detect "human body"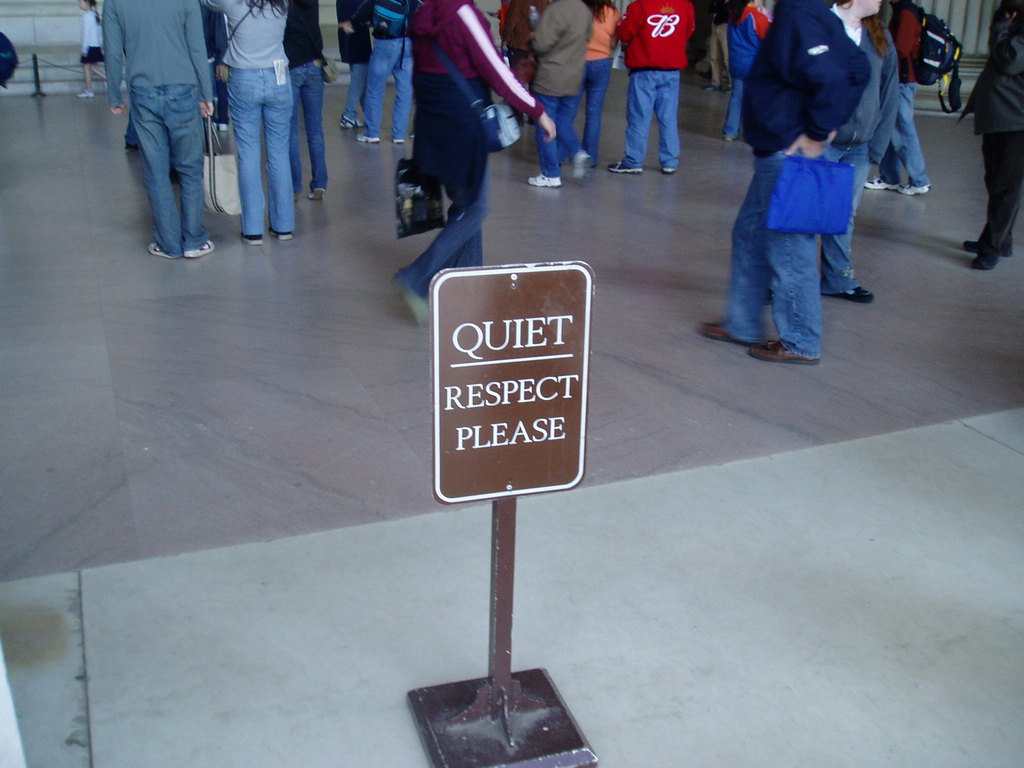
l=620, t=6, r=696, b=175
